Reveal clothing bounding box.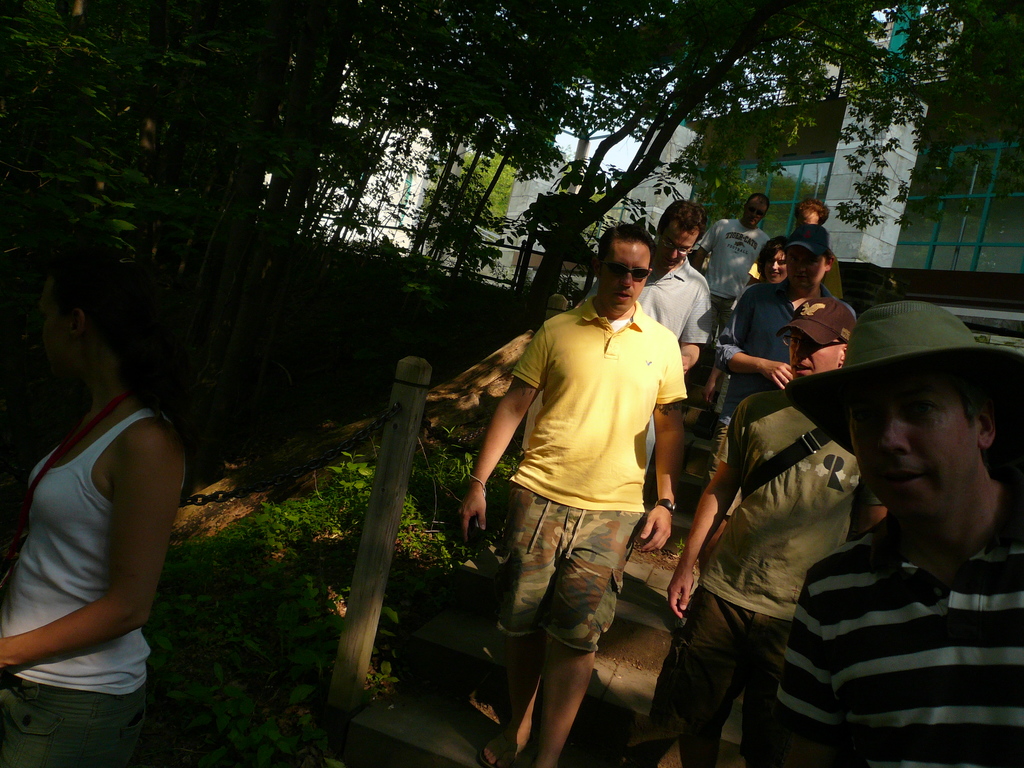
Revealed: [0,410,186,767].
